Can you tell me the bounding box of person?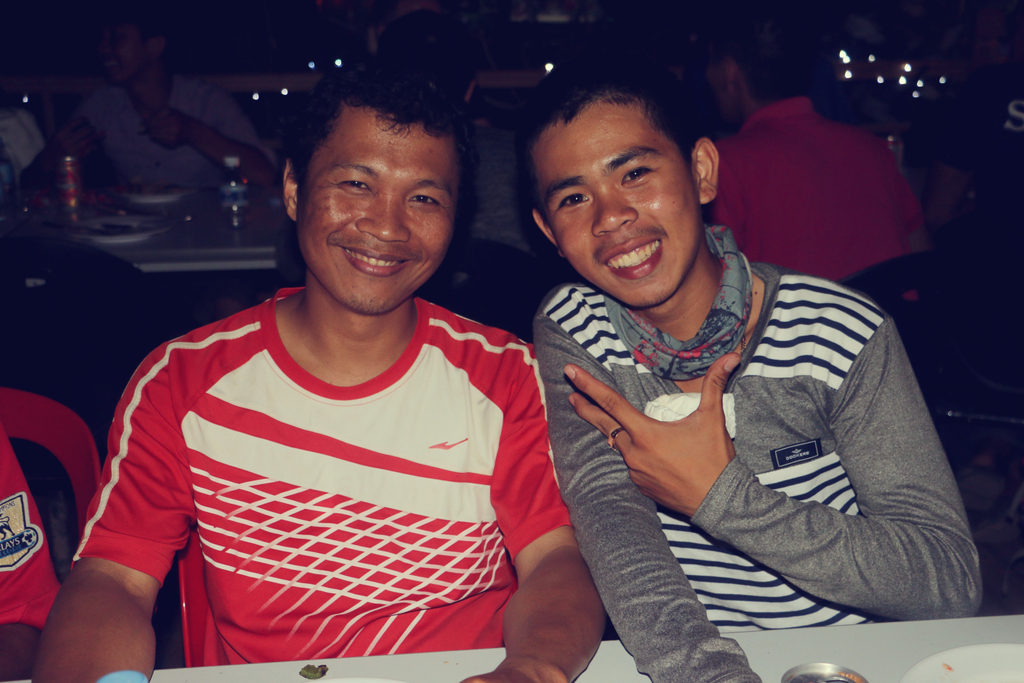
[705, 0, 932, 279].
